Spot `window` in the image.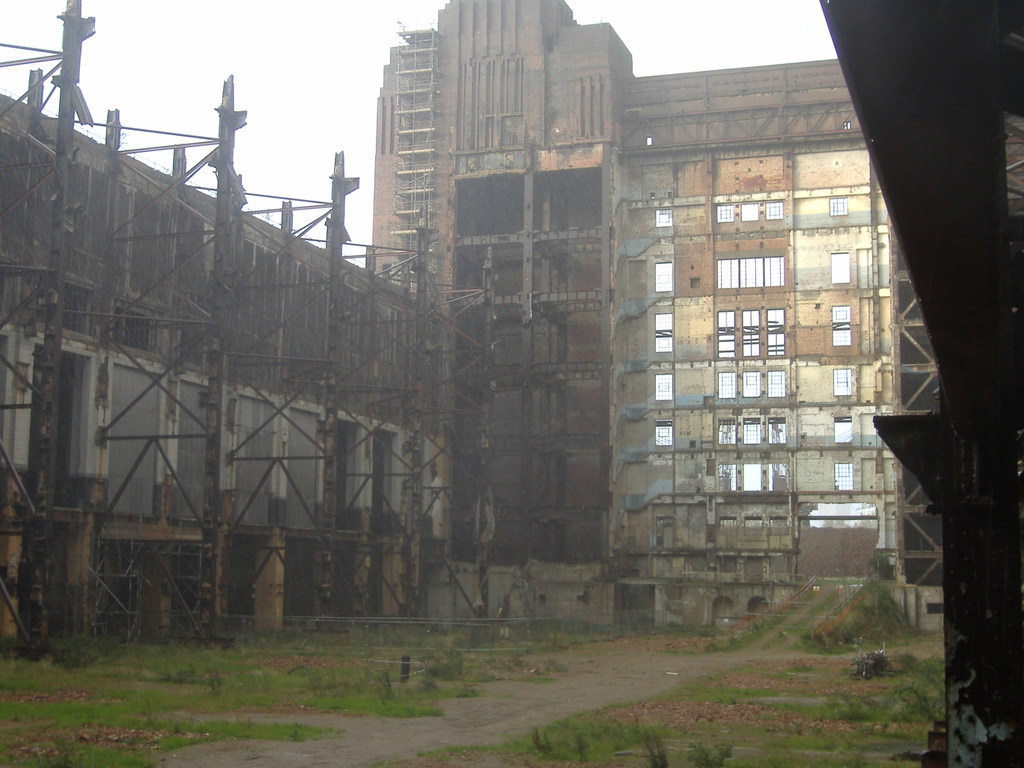
`window` found at rect(763, 308, 788, 352).
